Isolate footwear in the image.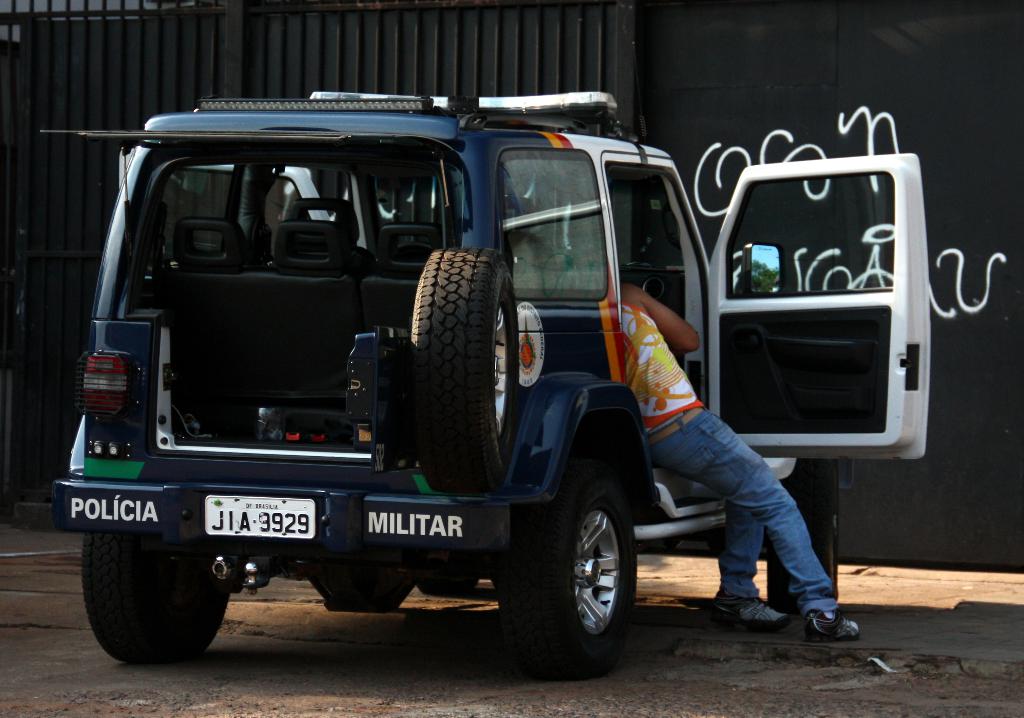
Isolated region: box(801, 585, 865, 655).
